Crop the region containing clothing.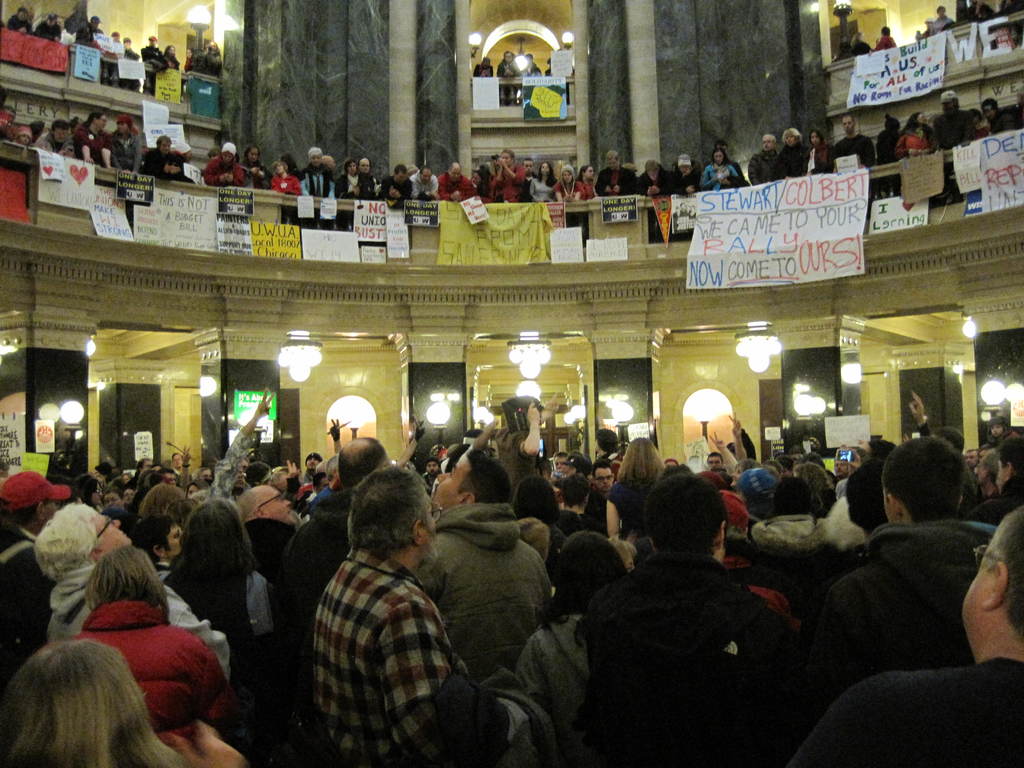
Crop region: 35,131,74,158.
